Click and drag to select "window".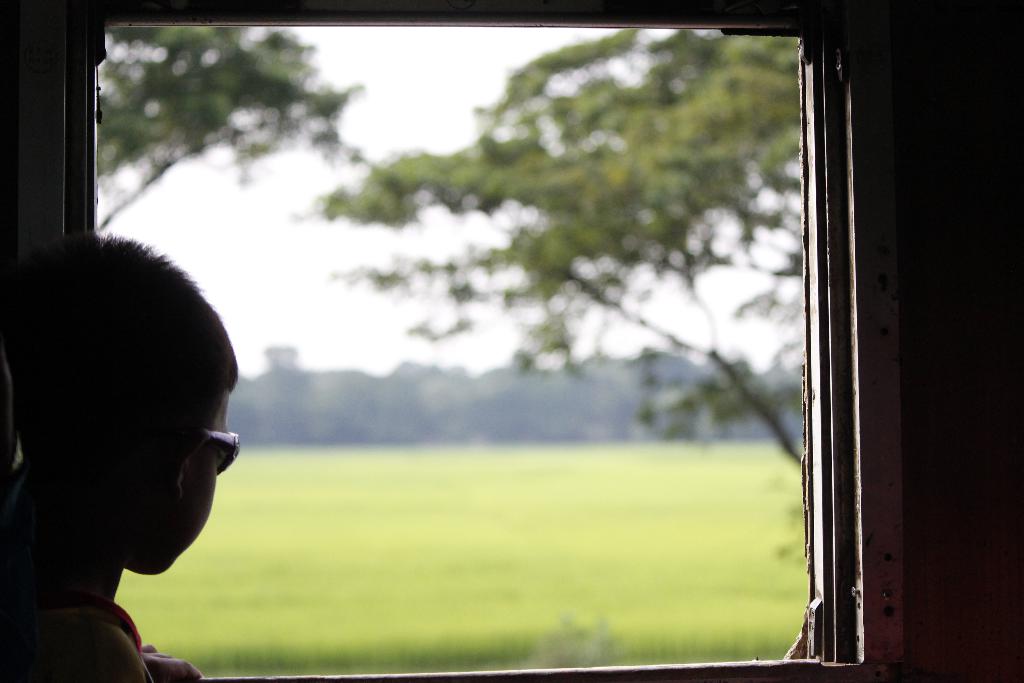
Selection: left=68, top=3, right=961, bottom=605.
